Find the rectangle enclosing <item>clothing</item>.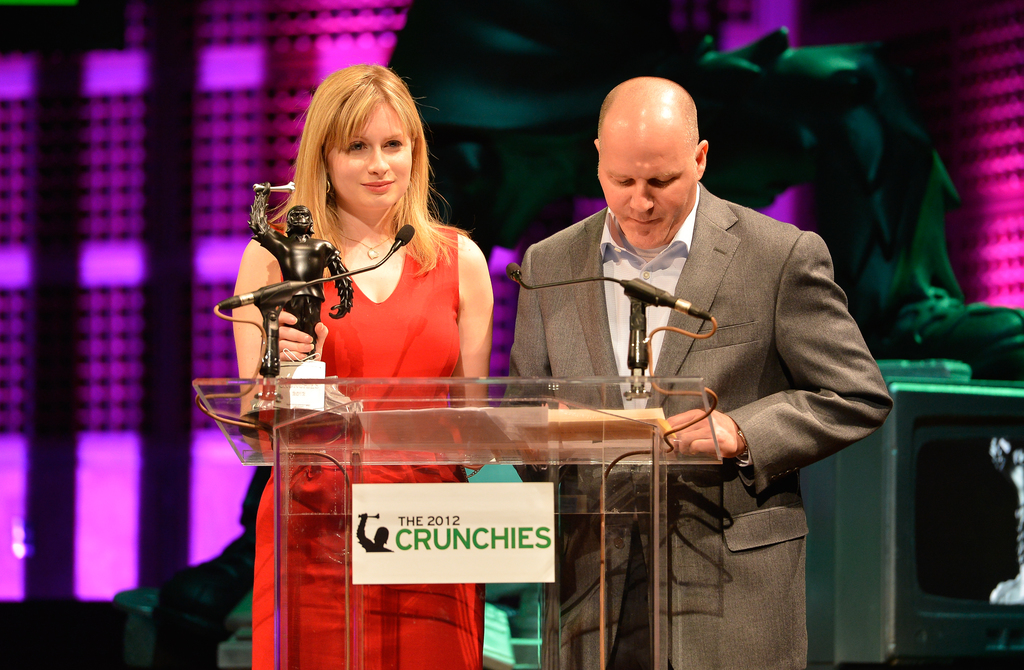
(left=545, top=139, right=884, bottom=635).
